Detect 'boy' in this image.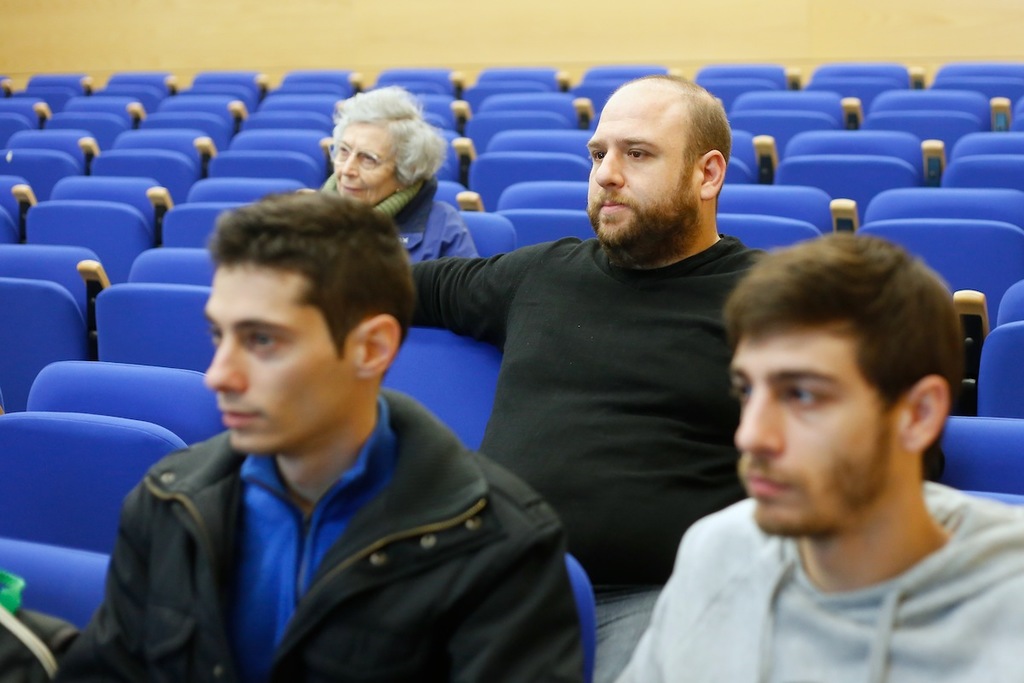
Detection: [609,235,1021,680].
